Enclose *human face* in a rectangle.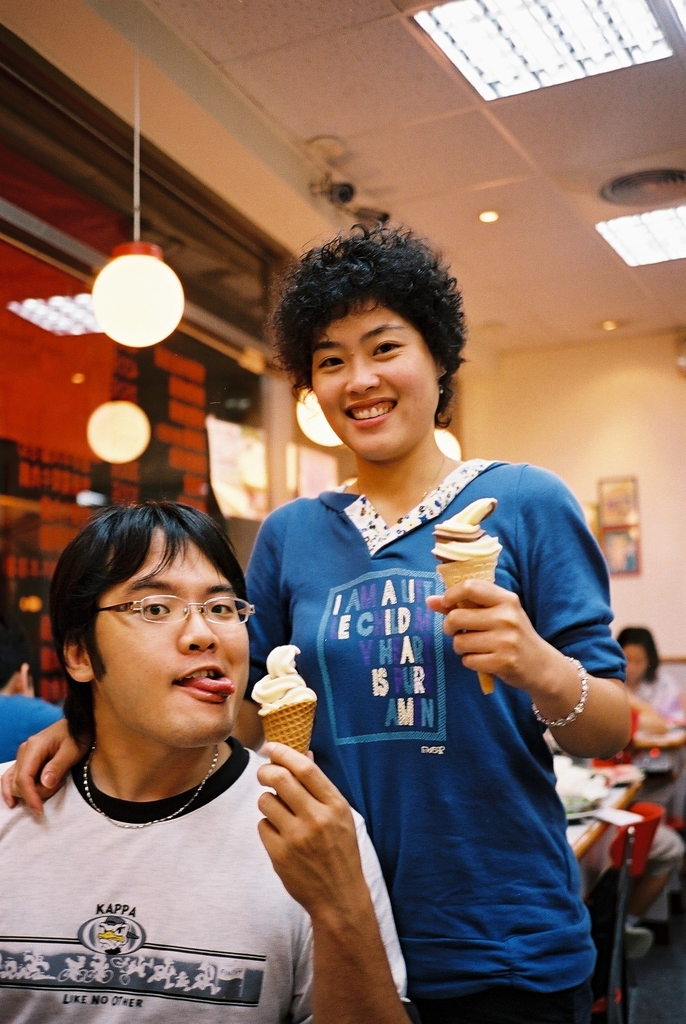
93, 518, 250, 748.
